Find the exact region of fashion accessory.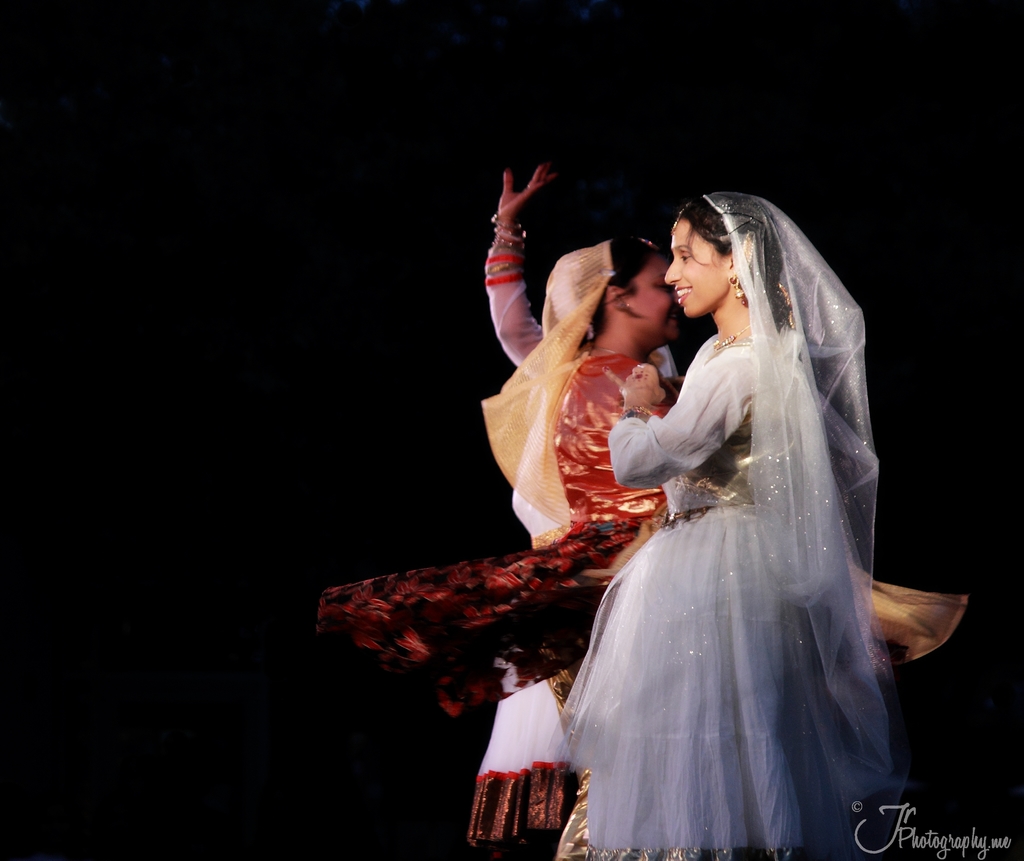
Exact region: 636, 234, 654, 247.
